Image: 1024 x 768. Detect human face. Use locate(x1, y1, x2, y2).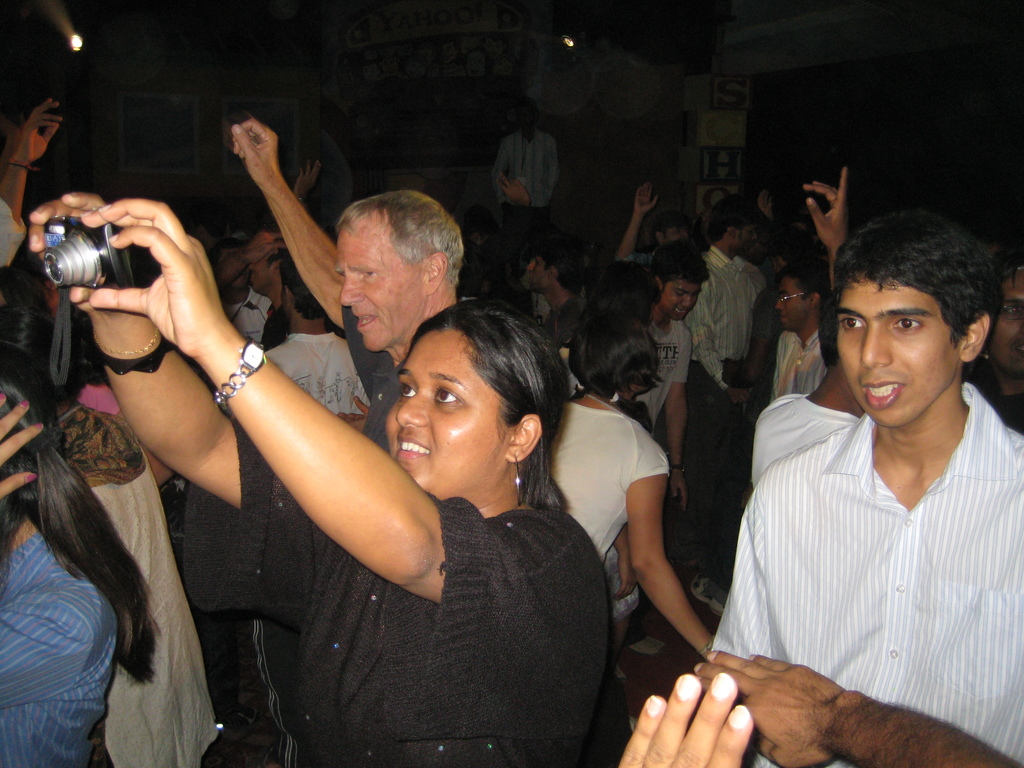
locate(659, 278, 705, 326).
